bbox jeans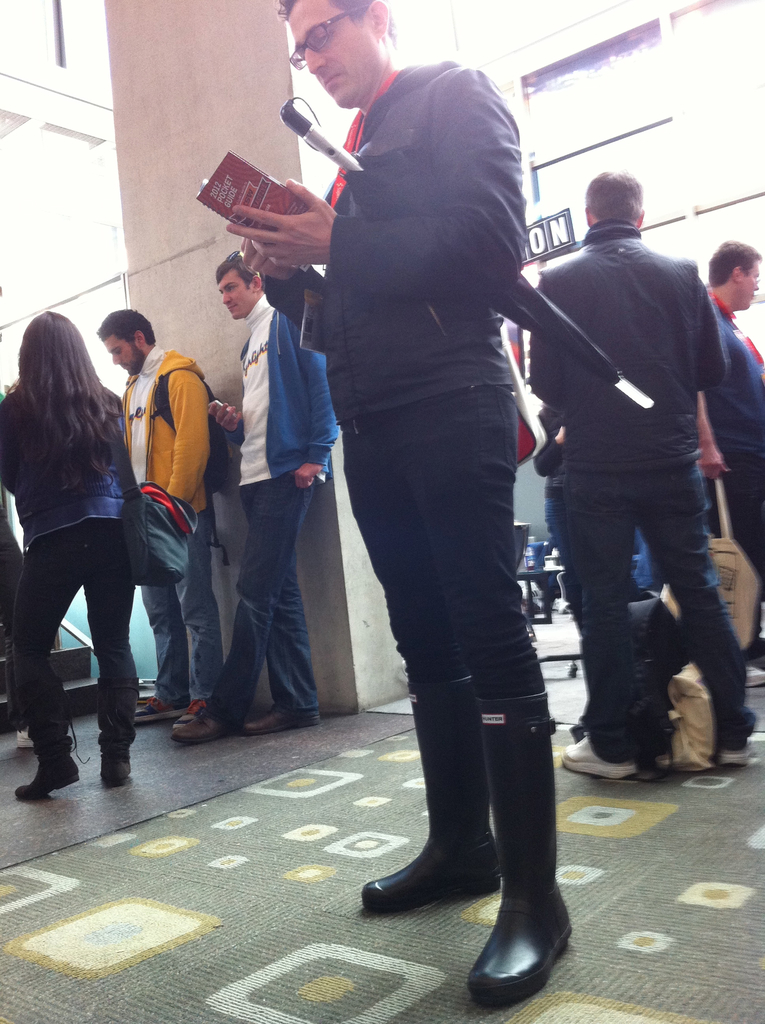
{"left": 342, "top": 384, "right": 541, "bottom": 686}
